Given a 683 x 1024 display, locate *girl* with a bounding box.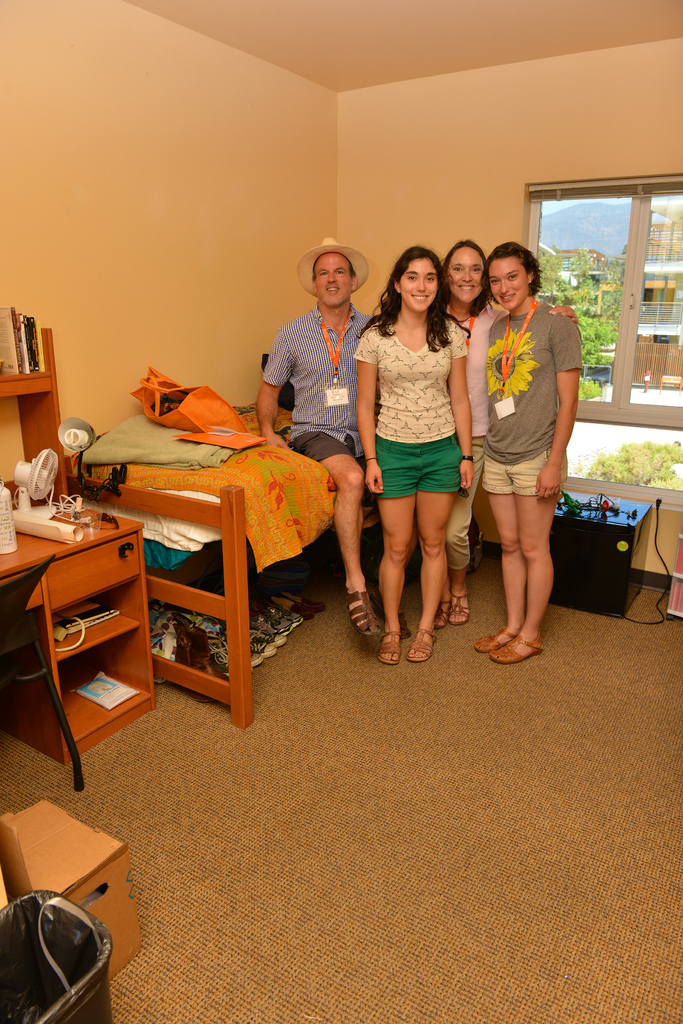
Located: region(481, 241, 582, 669).
